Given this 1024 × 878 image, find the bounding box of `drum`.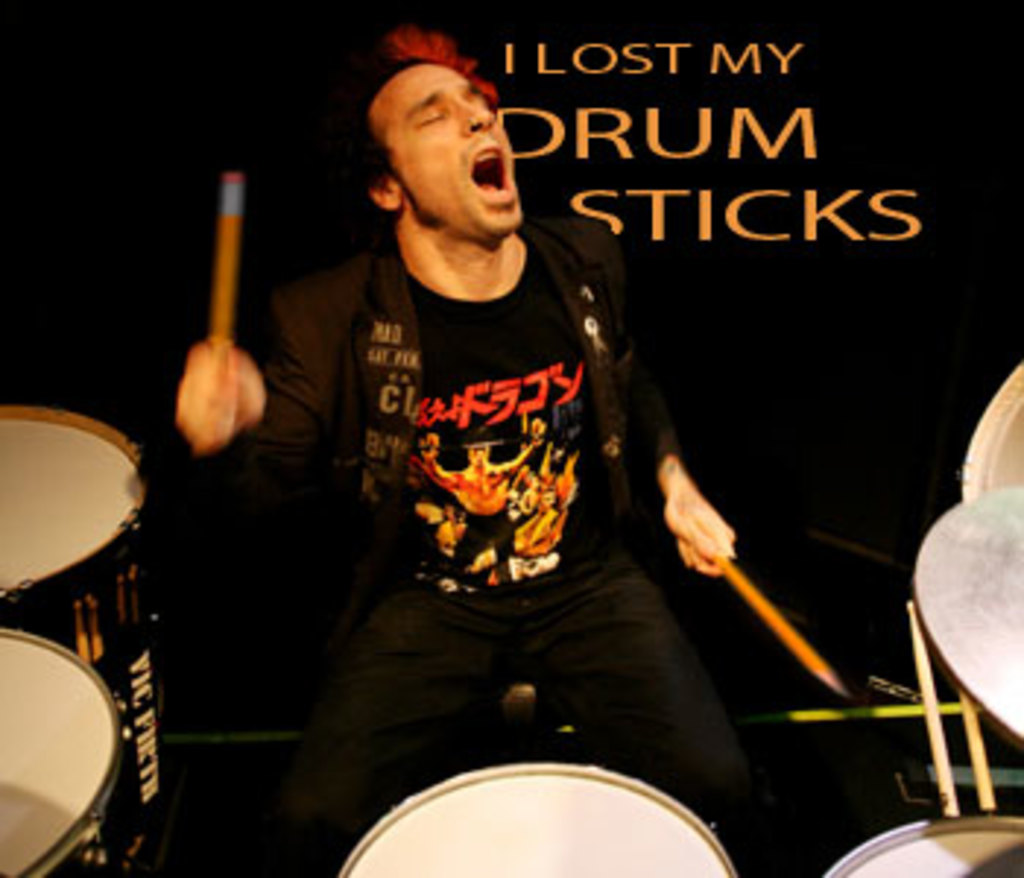
locate(0, 626, 132, 875).
